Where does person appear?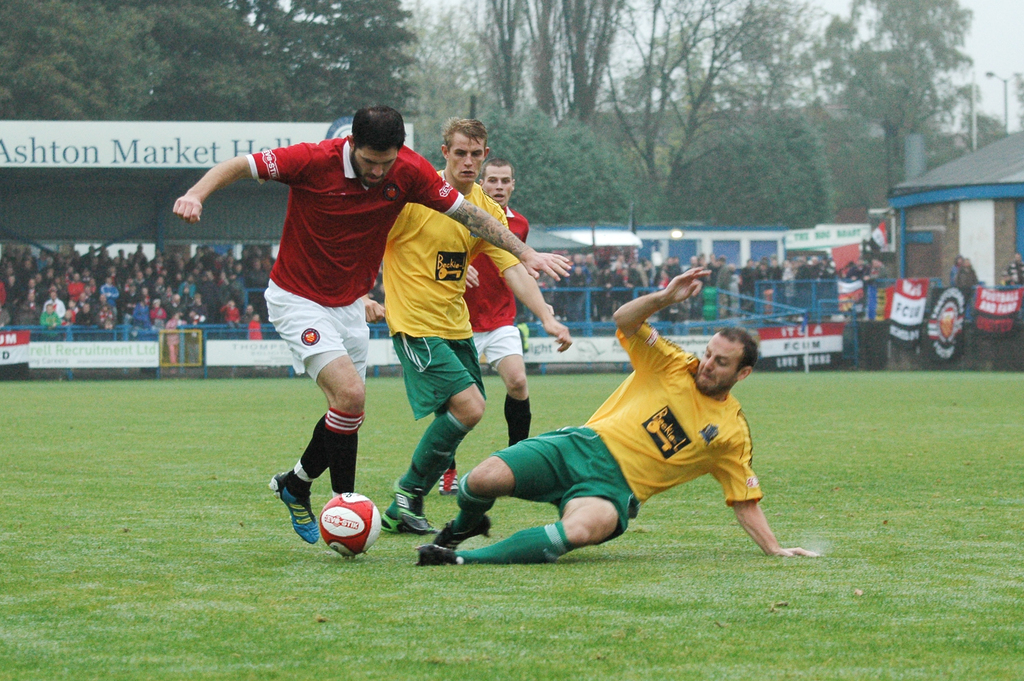
Appears at box(447, 158, 531, 493).
